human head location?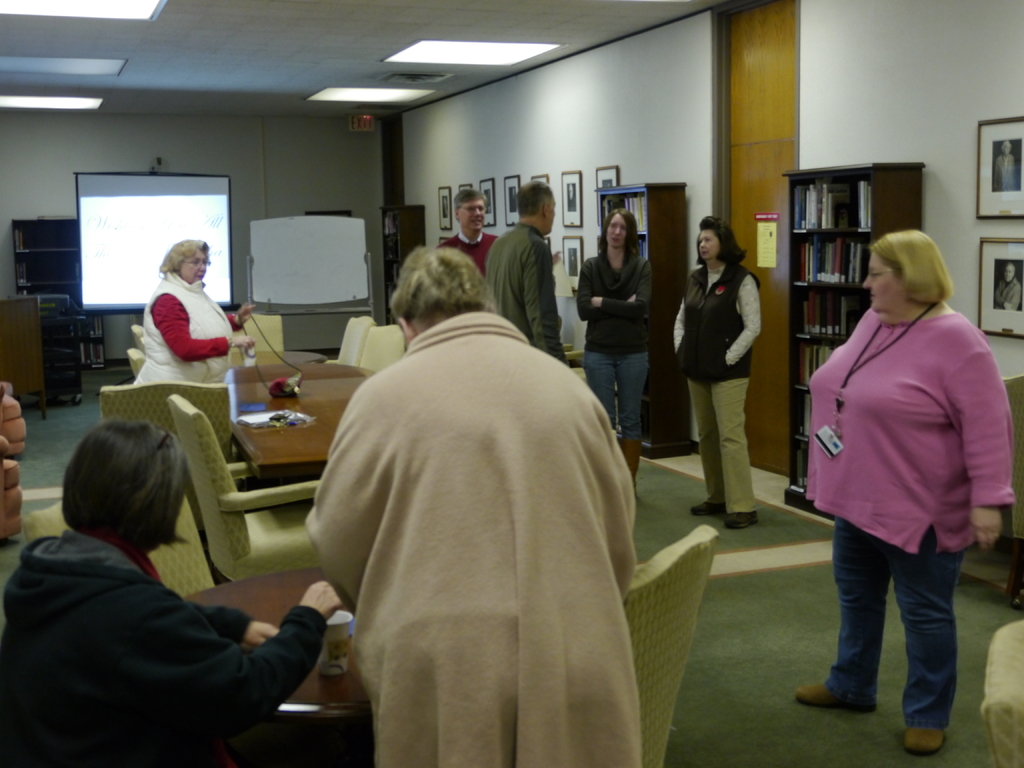
516/182/554/233
